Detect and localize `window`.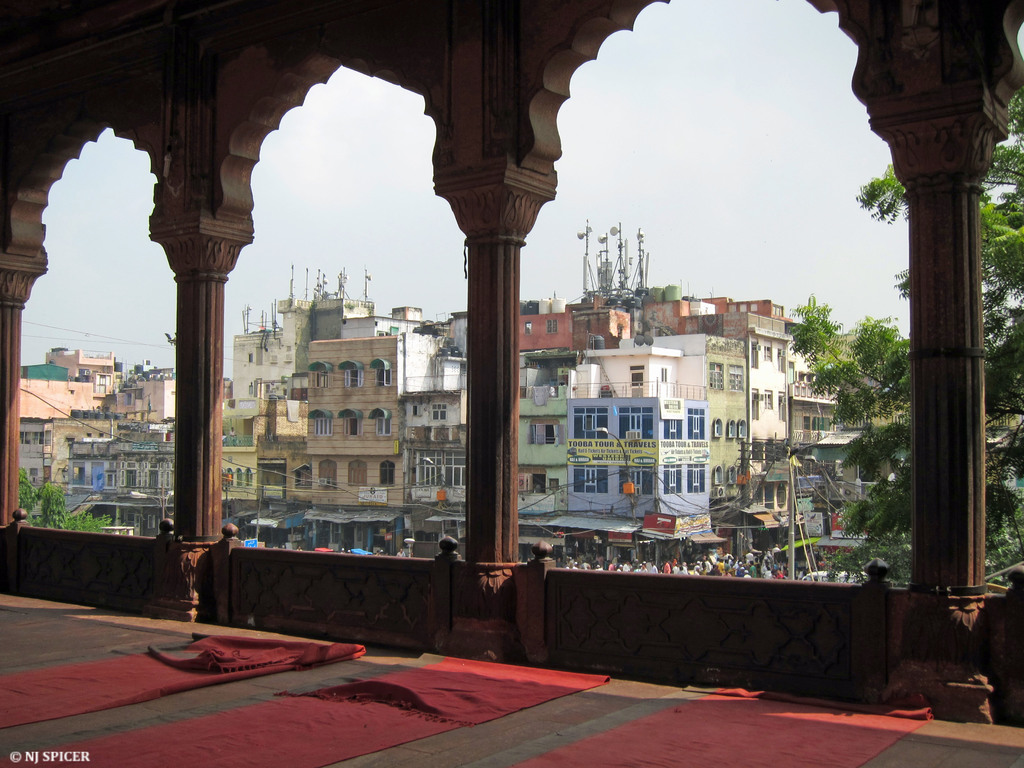
Localized at region(739, 422, 749, 436).
